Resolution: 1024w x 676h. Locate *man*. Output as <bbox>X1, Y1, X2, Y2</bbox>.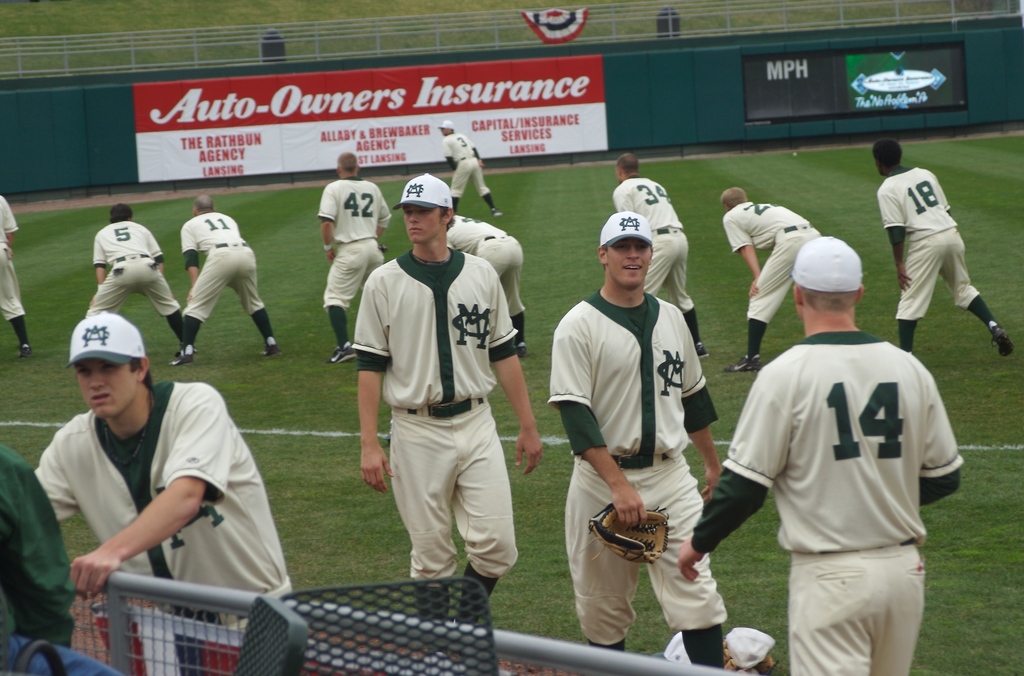
<bbox>612, 150, 709, 360</bbox>.
